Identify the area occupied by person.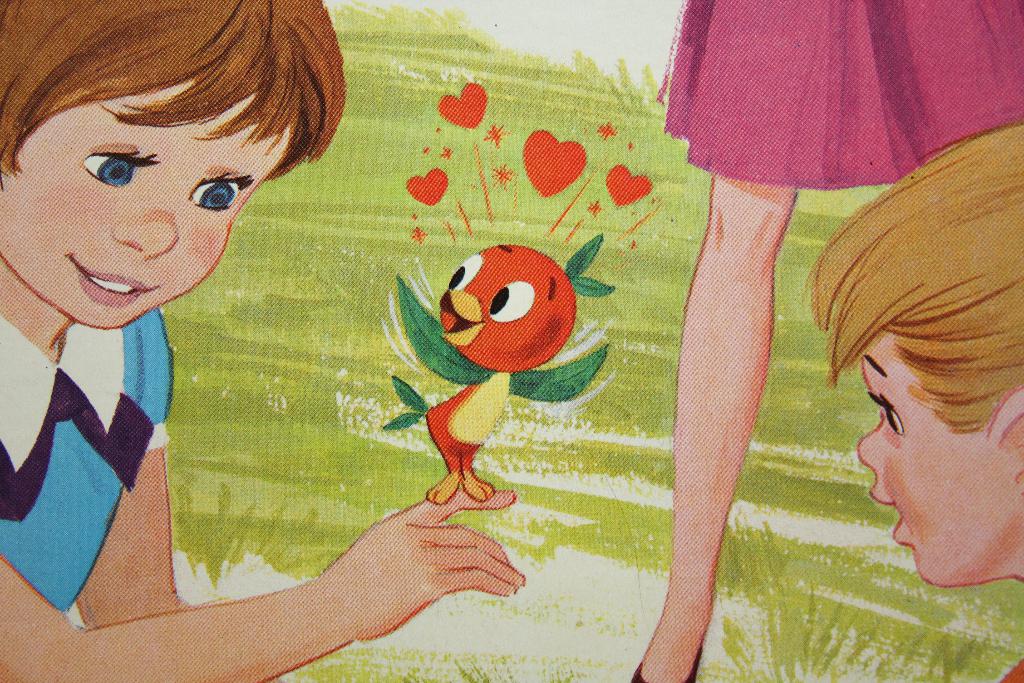
Area: (left=0, top=0, right=529, bottom=682).
